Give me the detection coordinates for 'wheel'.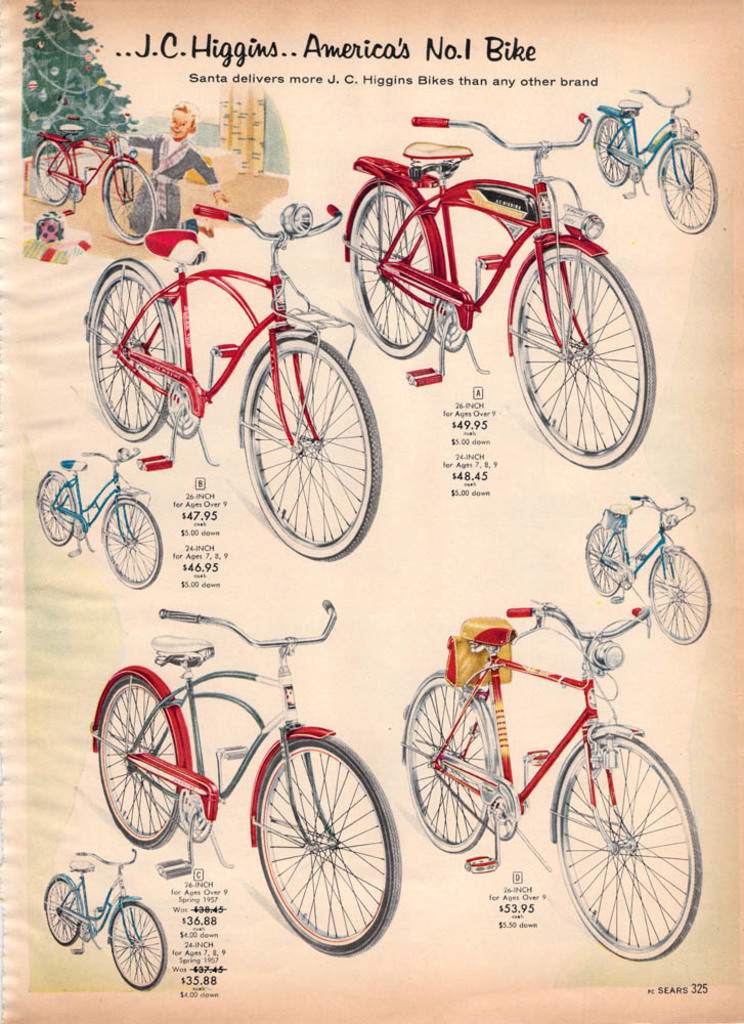
region(659, 141, 719, 233).
